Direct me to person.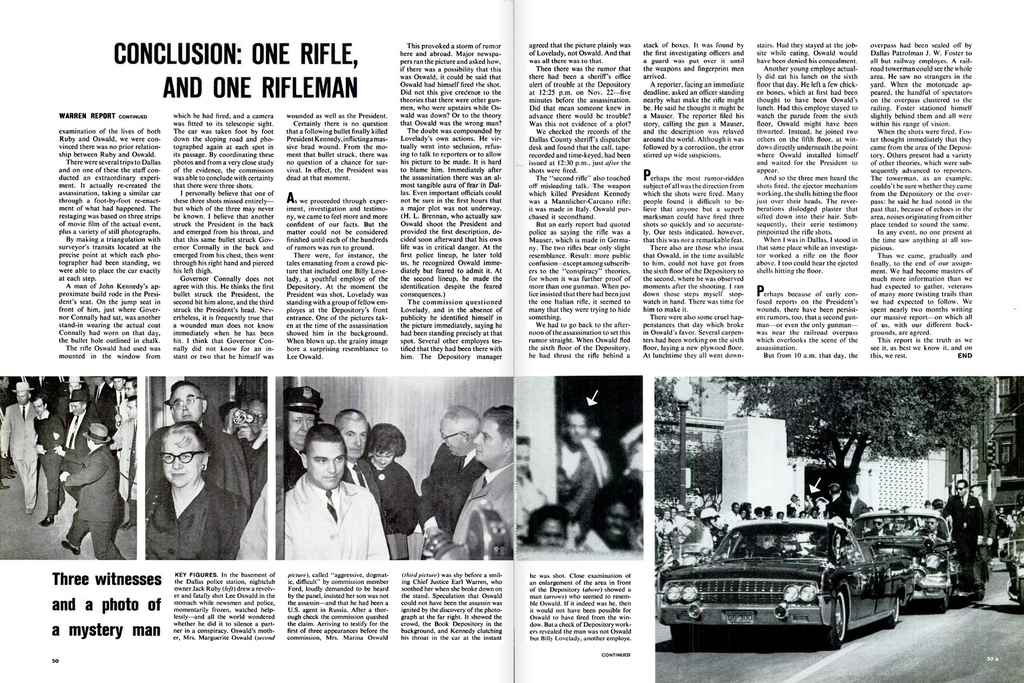
Direction: region(144, 381, 246, 545).
